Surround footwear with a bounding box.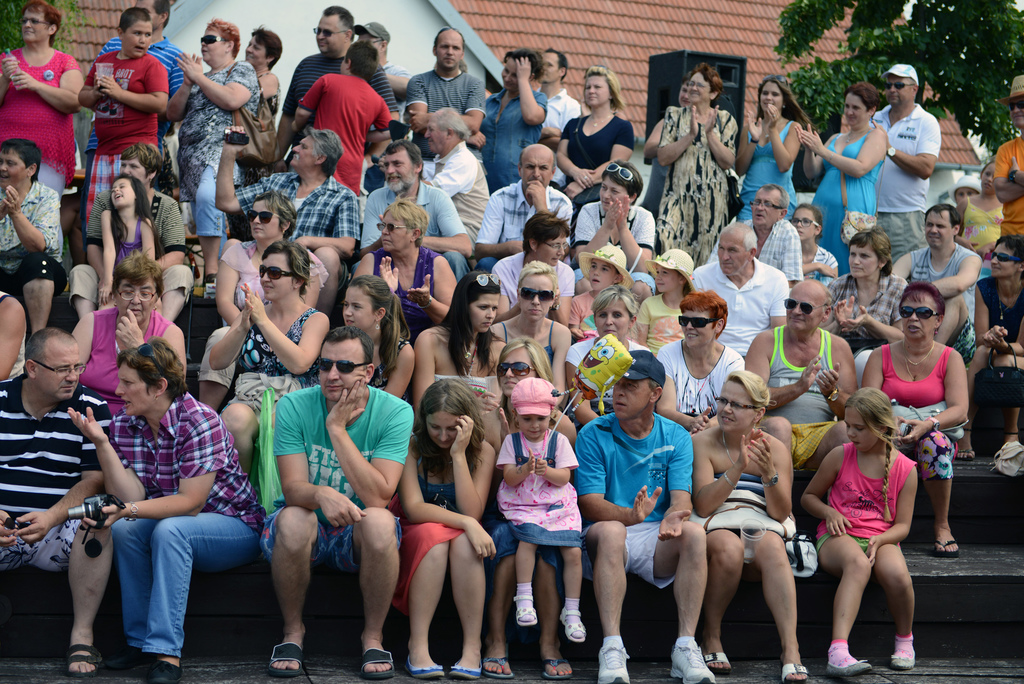
(x1=554, y1=601, x2=586, y2=642).
